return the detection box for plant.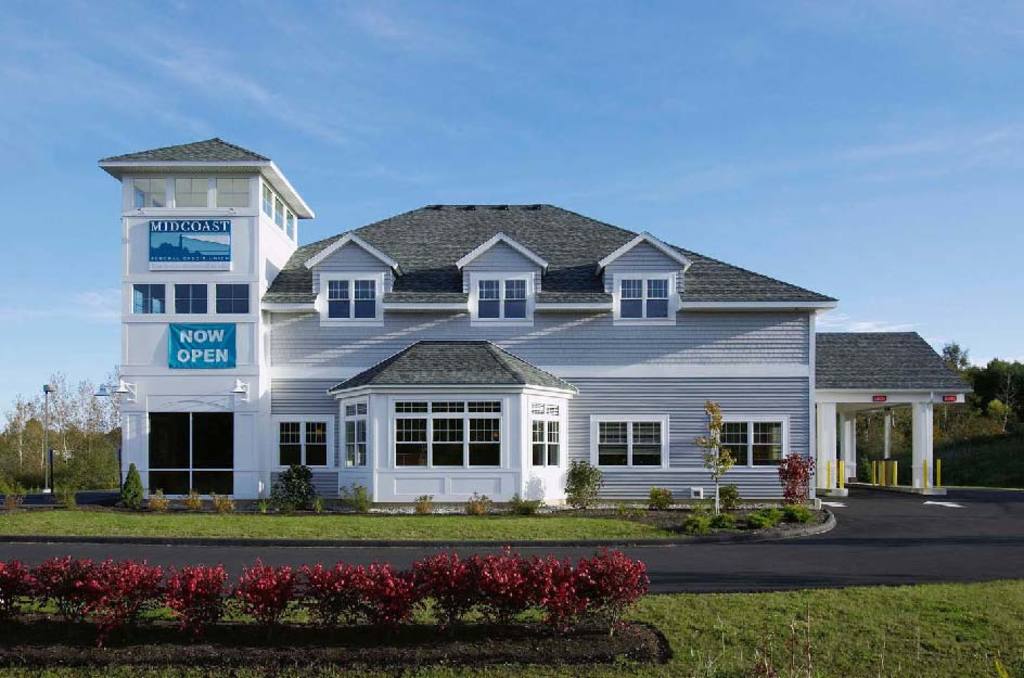
bbox(50, 457, 84, 506).
